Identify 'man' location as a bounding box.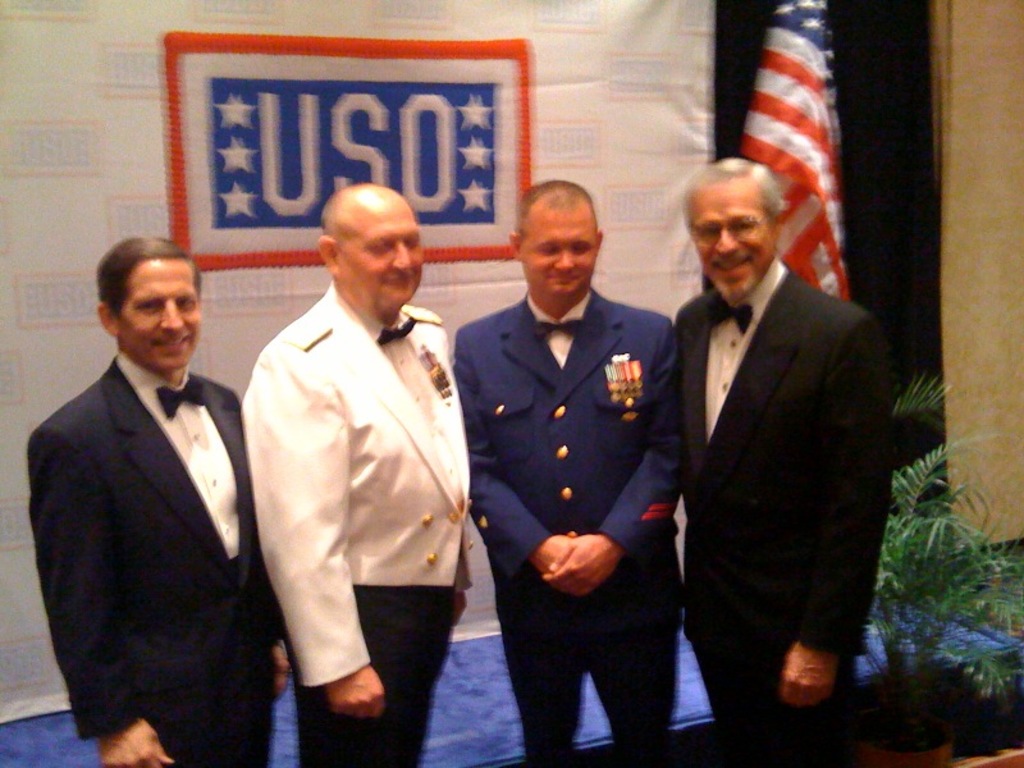
(24,236,300,767).
